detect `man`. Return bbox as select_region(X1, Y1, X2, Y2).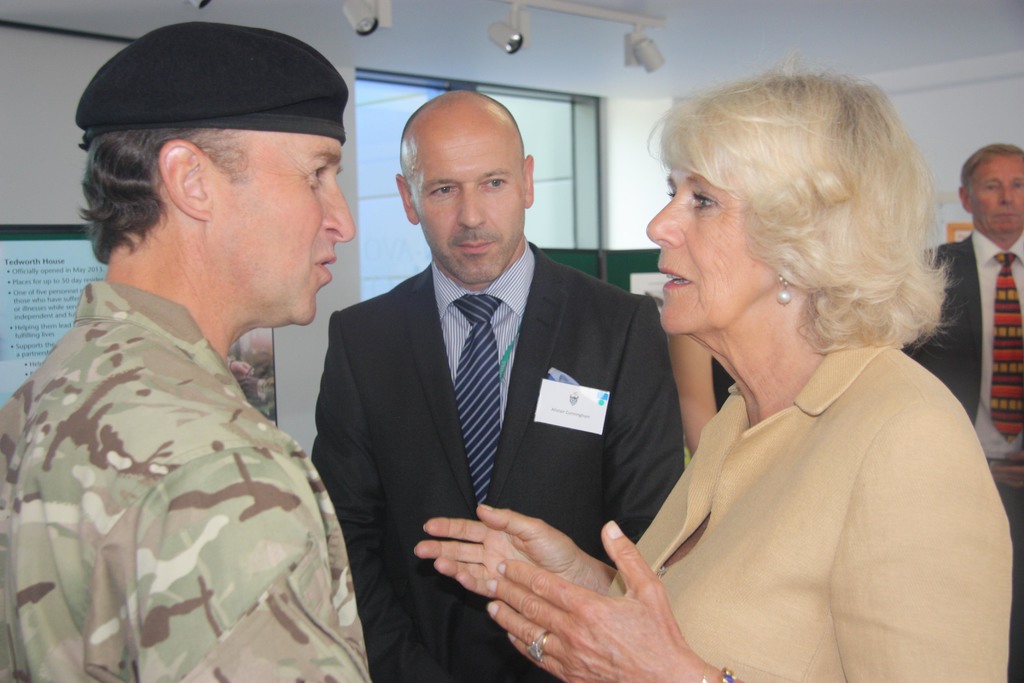
select_region(0, 26, 376, 682).
